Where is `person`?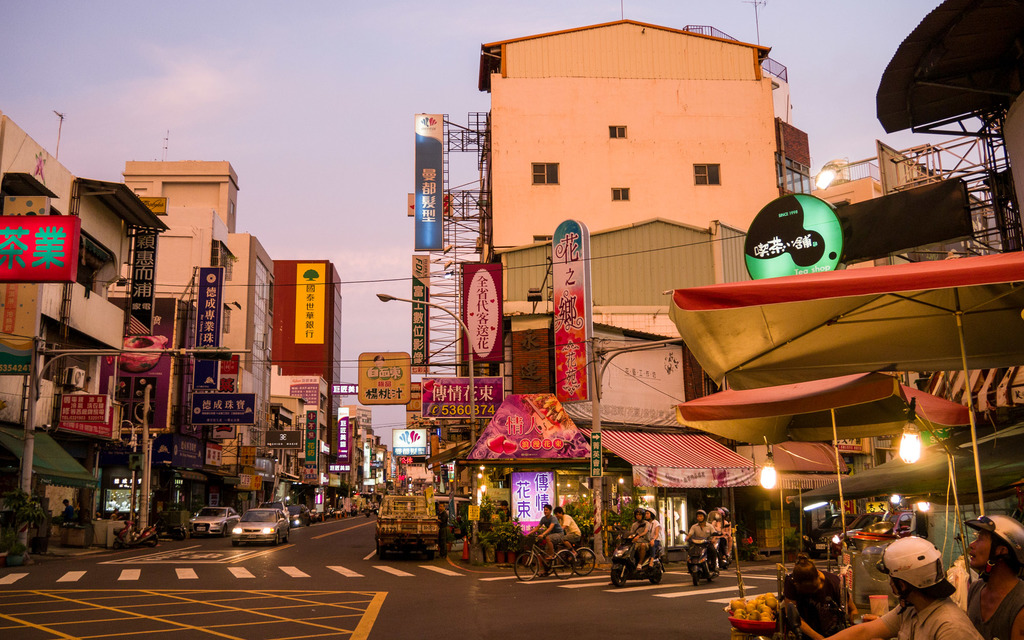
(628, 509, 650, 568).
